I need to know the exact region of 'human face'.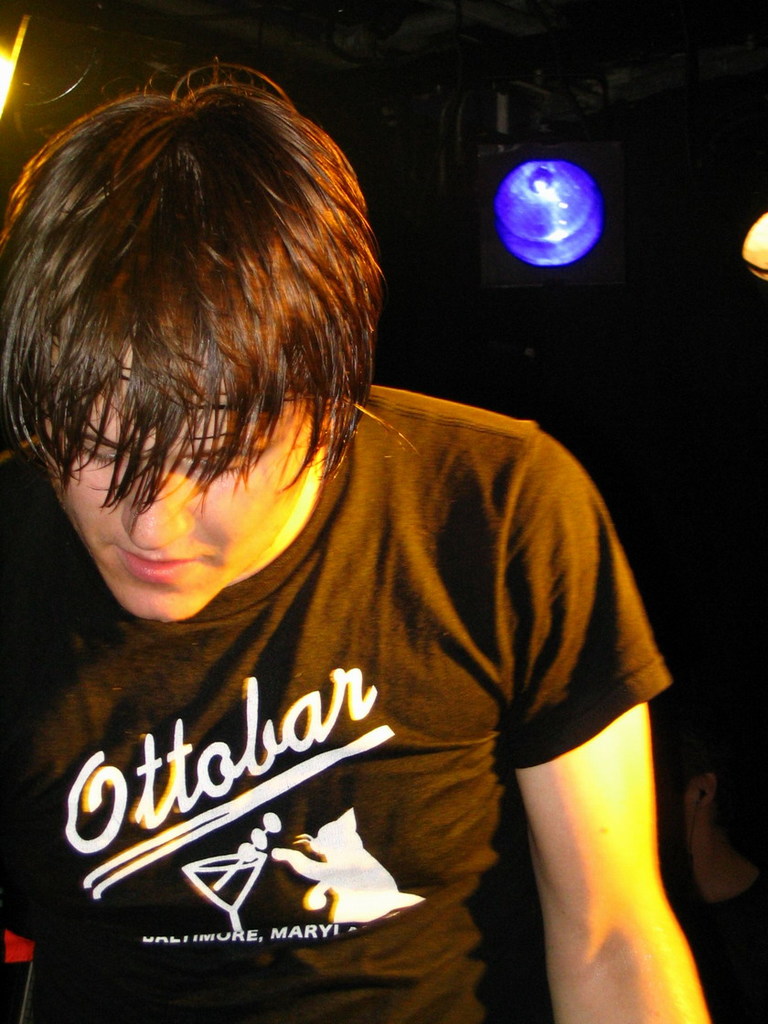
Region: pyautogui.locateOnScreen(40, 388, 311, 623).
